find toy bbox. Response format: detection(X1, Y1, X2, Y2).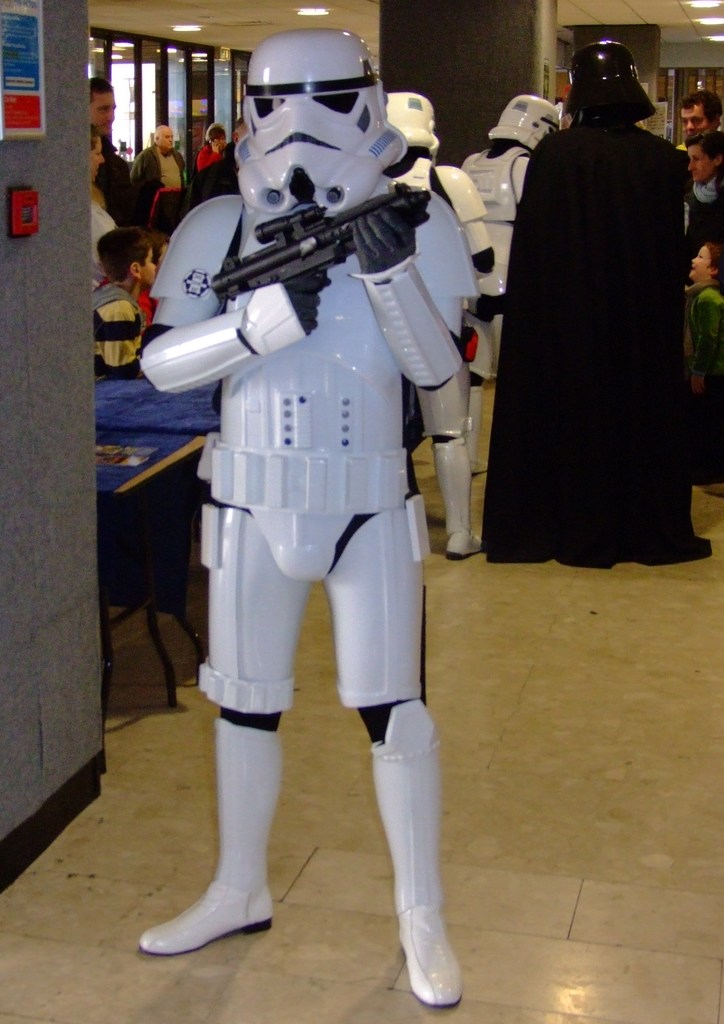
detection(373, 78, 510, 458).
